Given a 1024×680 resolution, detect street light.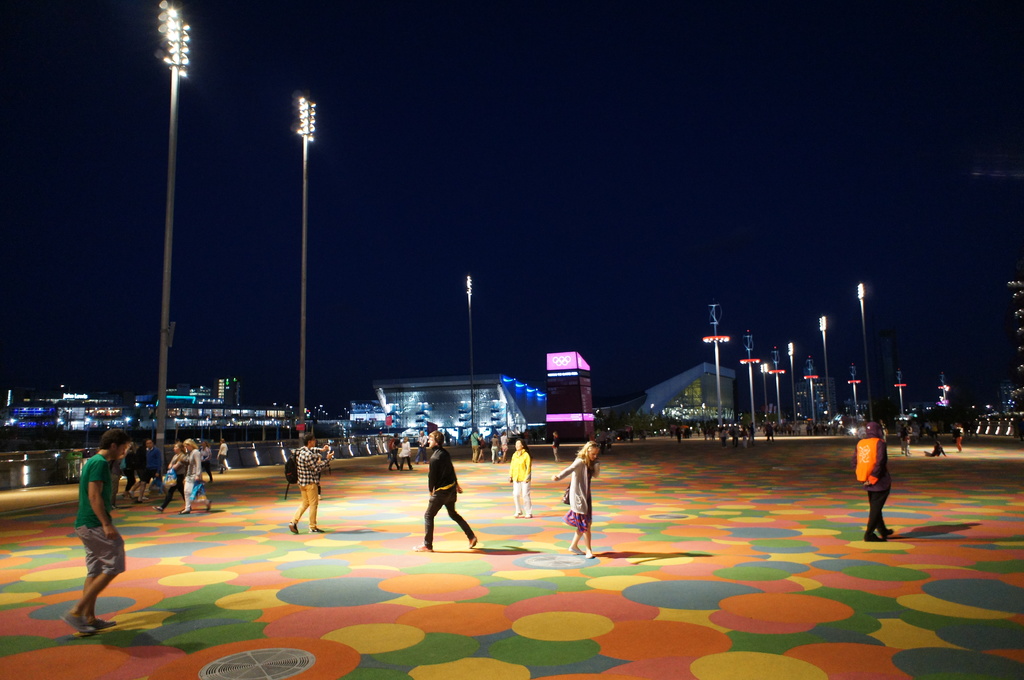
[781,341,796,426].
